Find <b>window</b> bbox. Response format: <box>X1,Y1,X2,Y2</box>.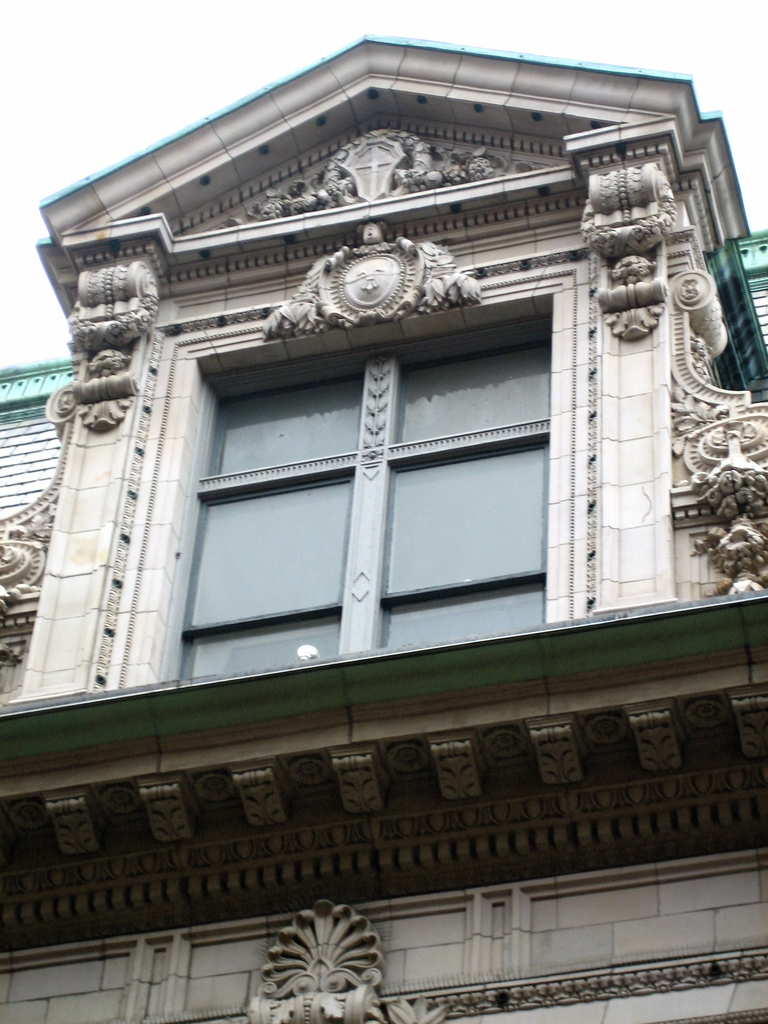
<box>123,267,576,678</box>.
